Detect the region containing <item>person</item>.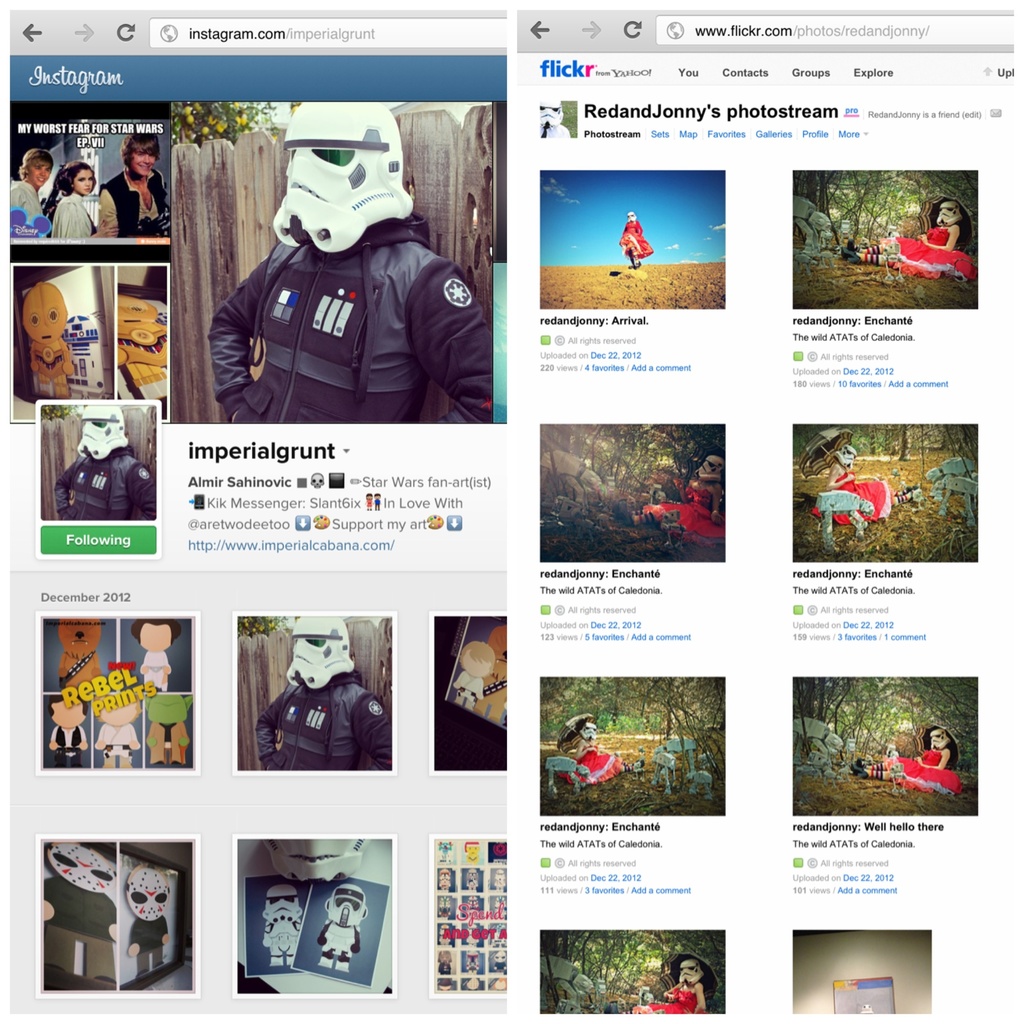
[33,157,112,237].
